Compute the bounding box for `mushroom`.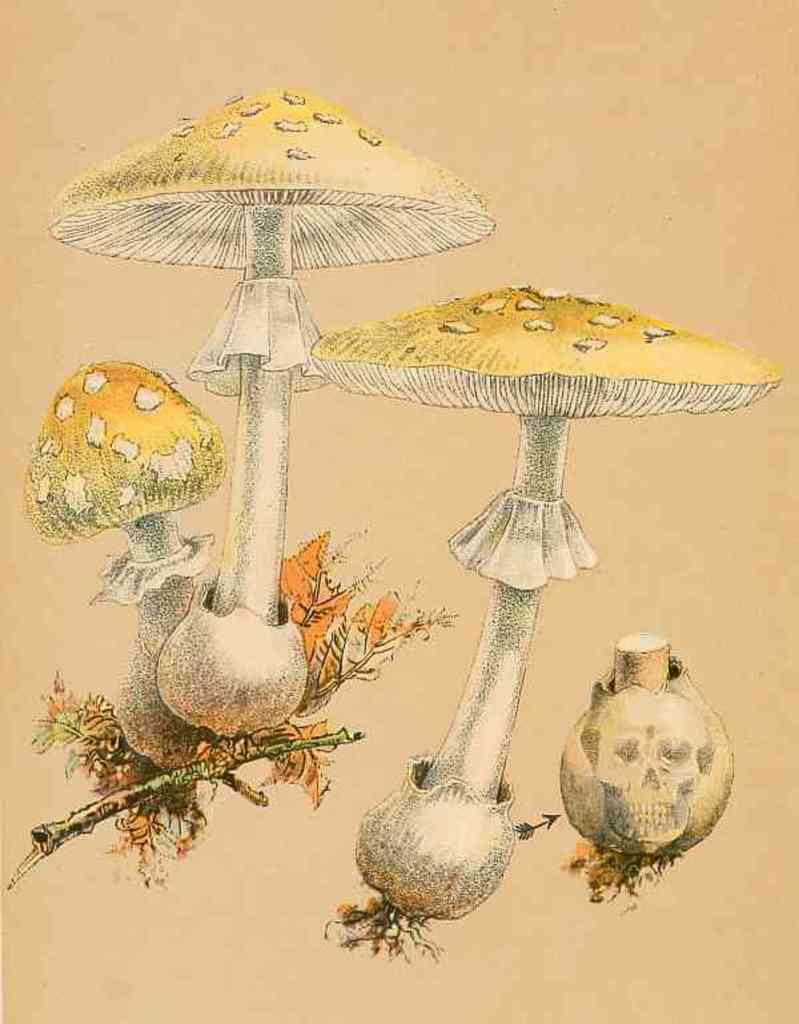
l=561, t=634, r=732, b=892.
